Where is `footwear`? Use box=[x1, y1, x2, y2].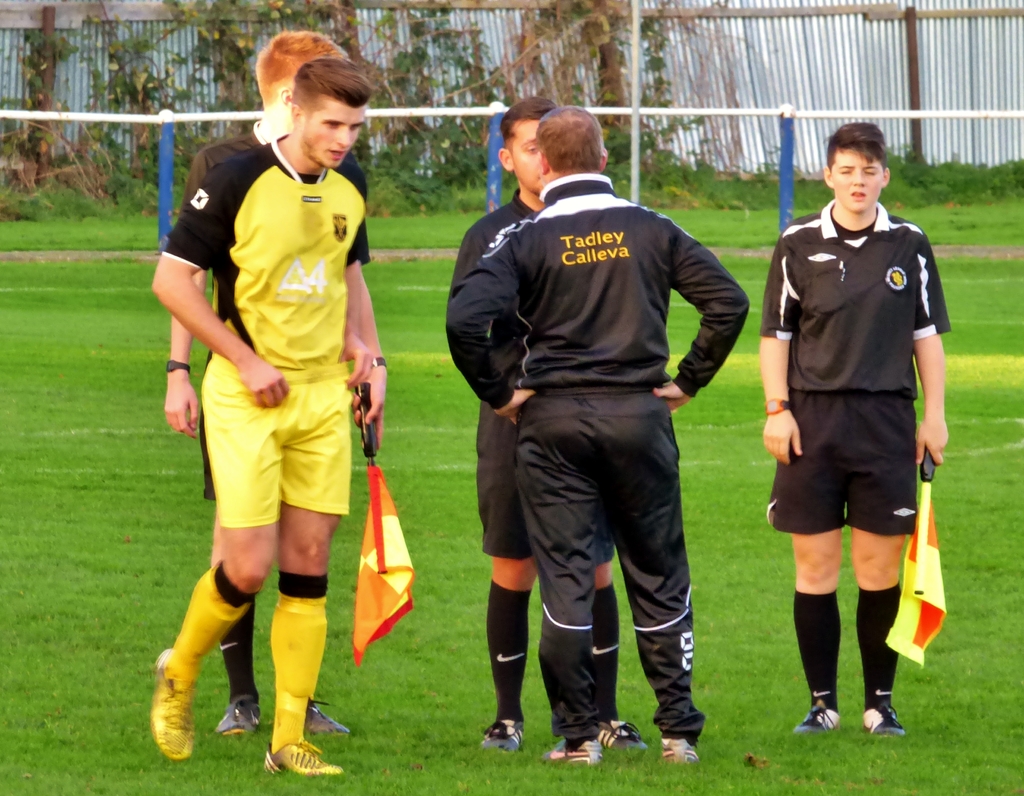
box=[207, 694, 259, 742].
